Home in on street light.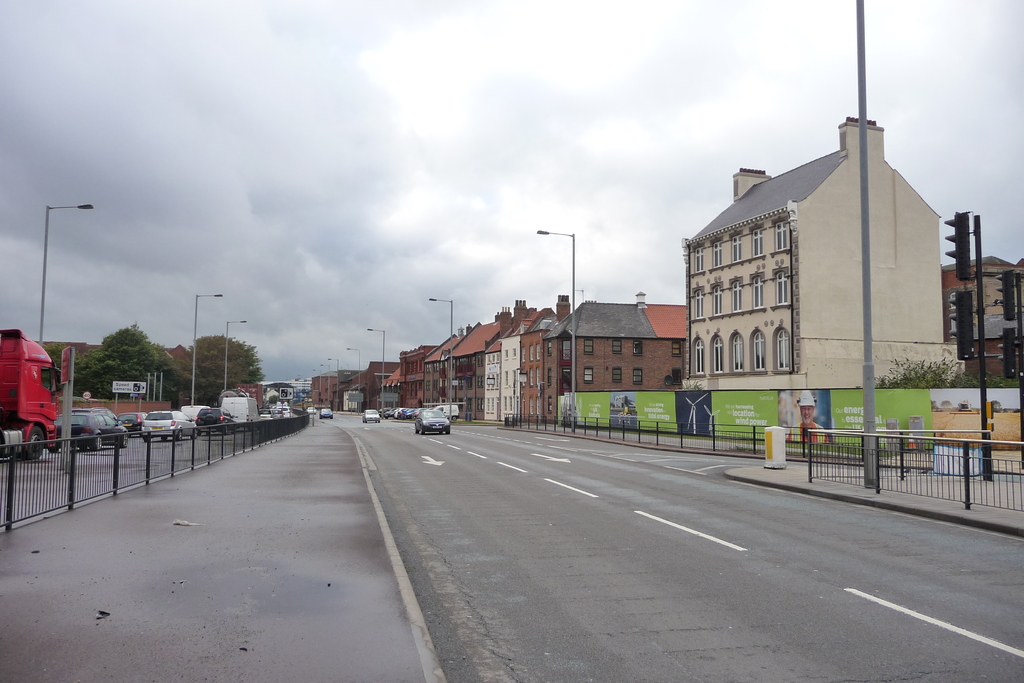
Homed in at locate(326, 356, 340, 416).
